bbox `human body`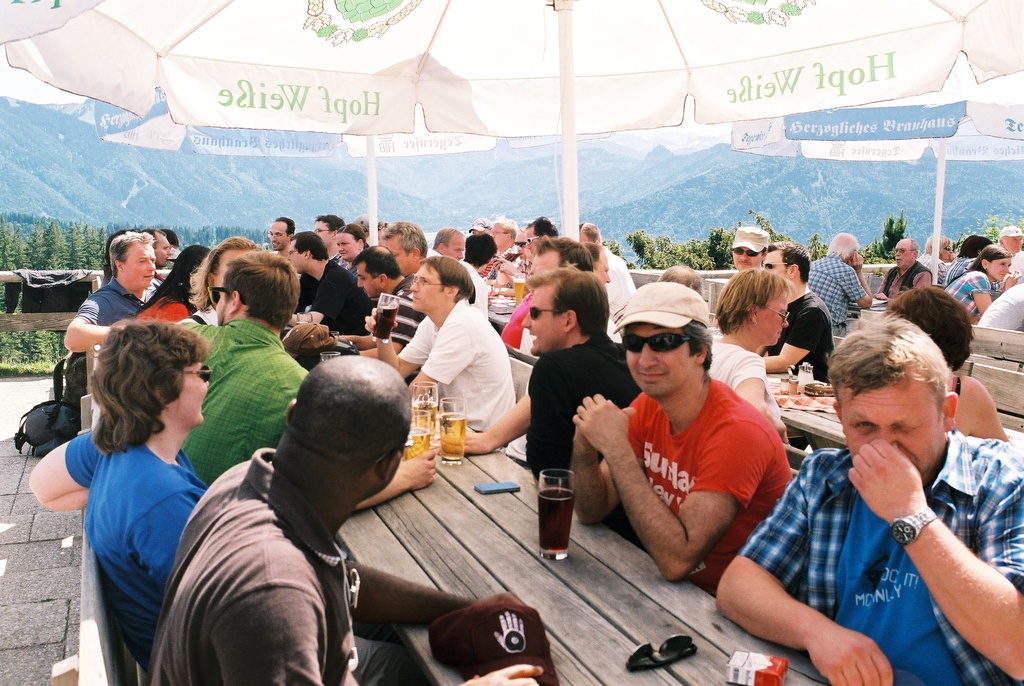
select_region(571, 278, 794, 590)
